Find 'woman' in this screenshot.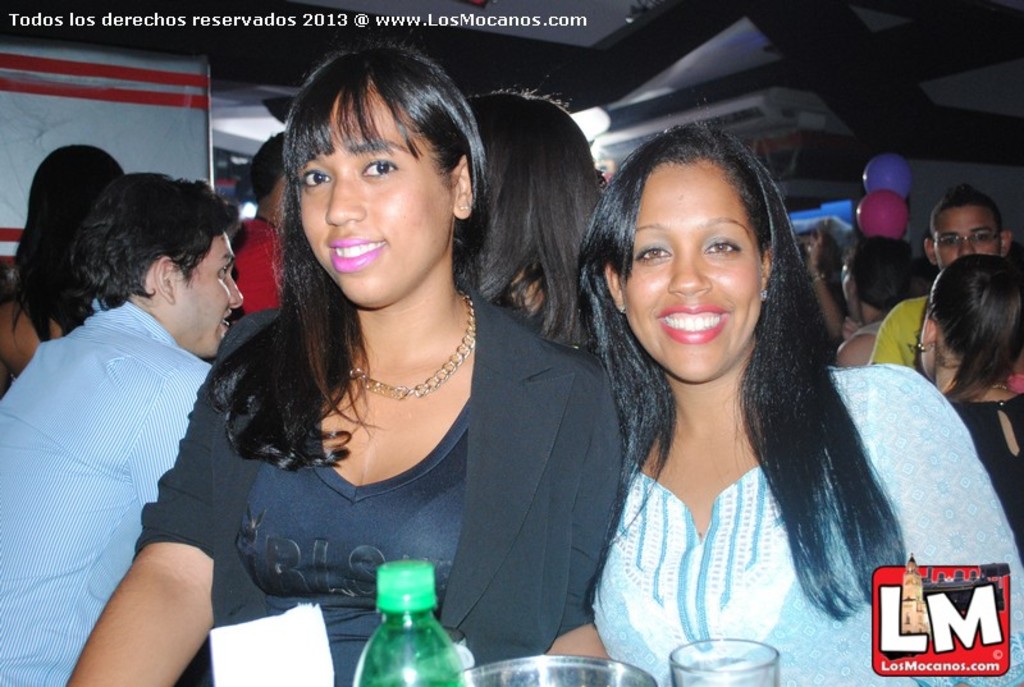
The bounding box for 'woman' is x1=531, y1=105, x2=928, y2=686.
